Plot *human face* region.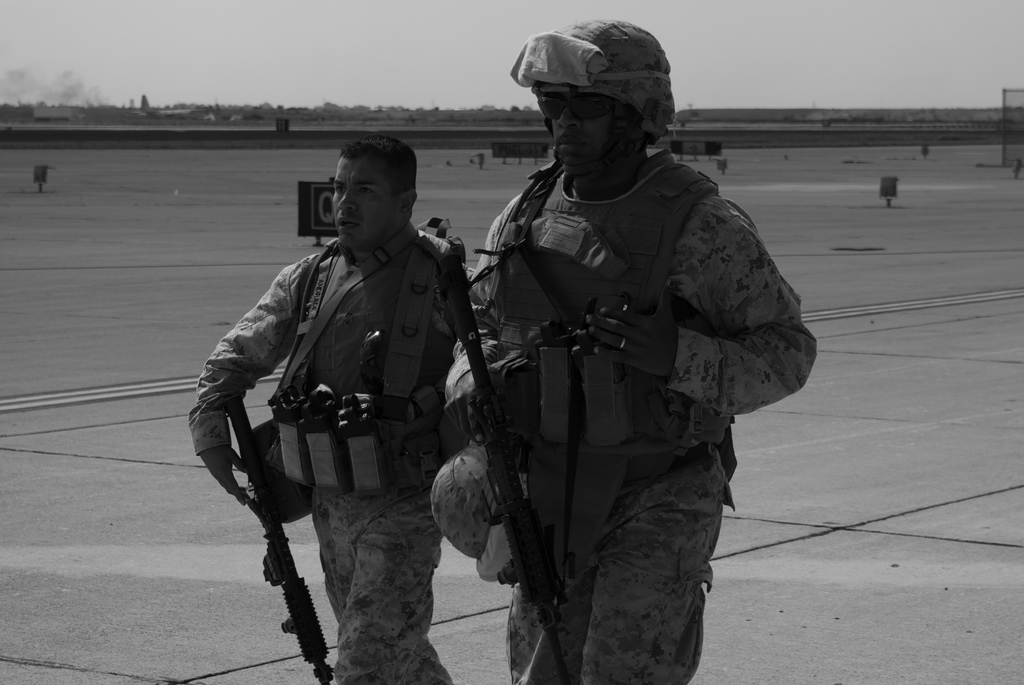
Plotted at select_region(541, 92, 618, 170).
